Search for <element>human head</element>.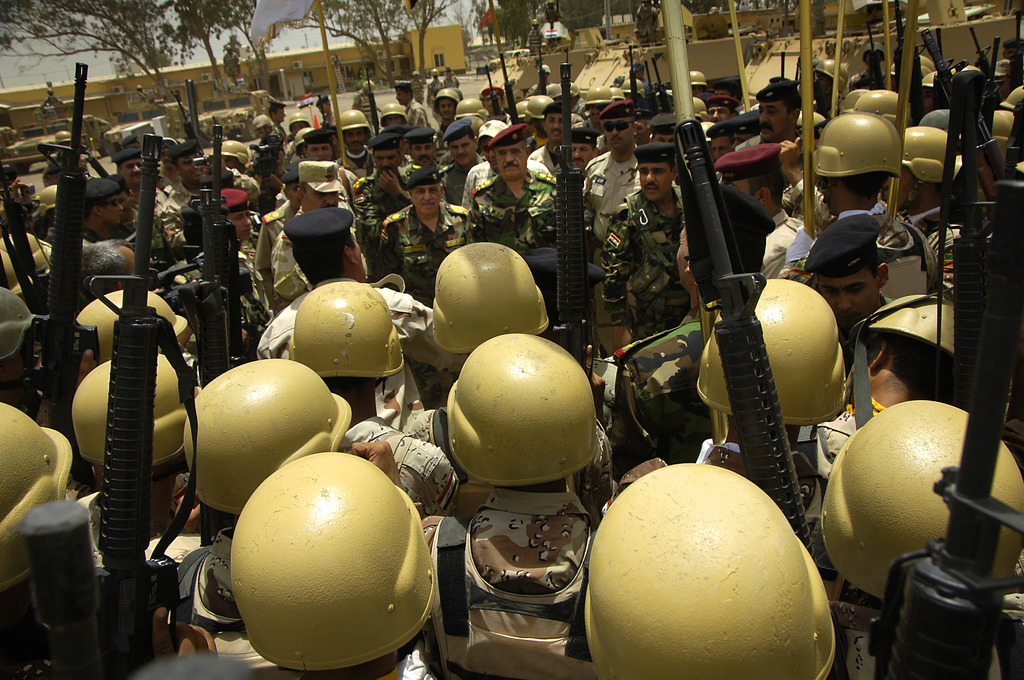
Found at region(597, 98, 634, 154).
